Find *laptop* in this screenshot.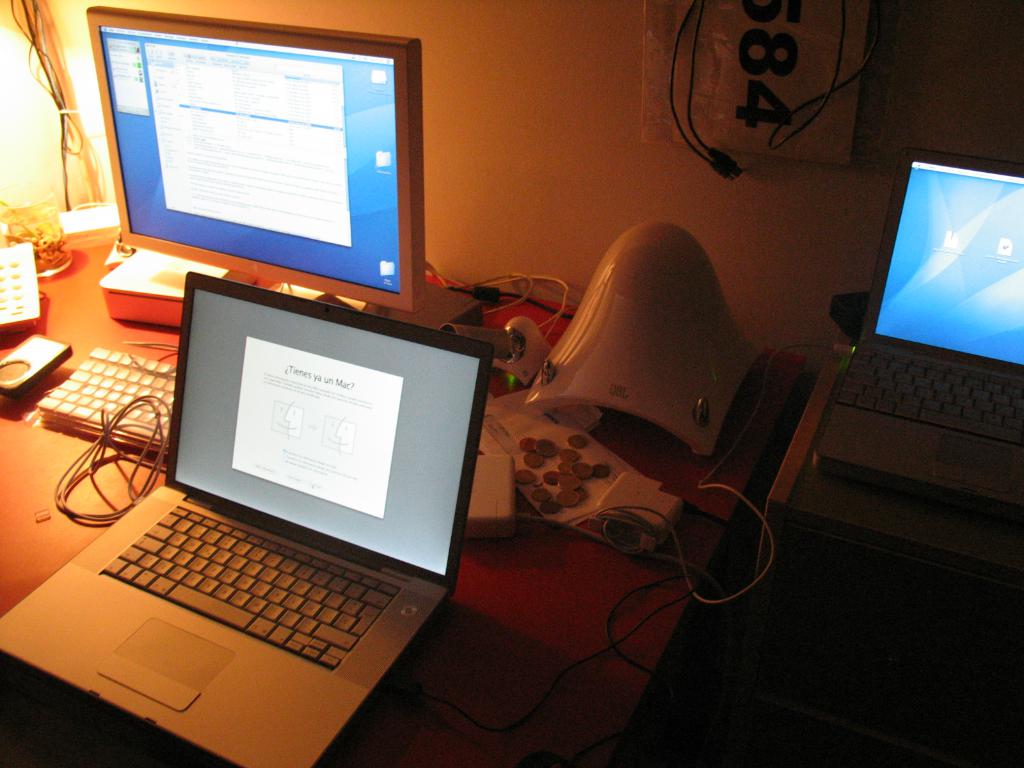
The bounding box for *laptop* is [48, 255, 468, 765].
